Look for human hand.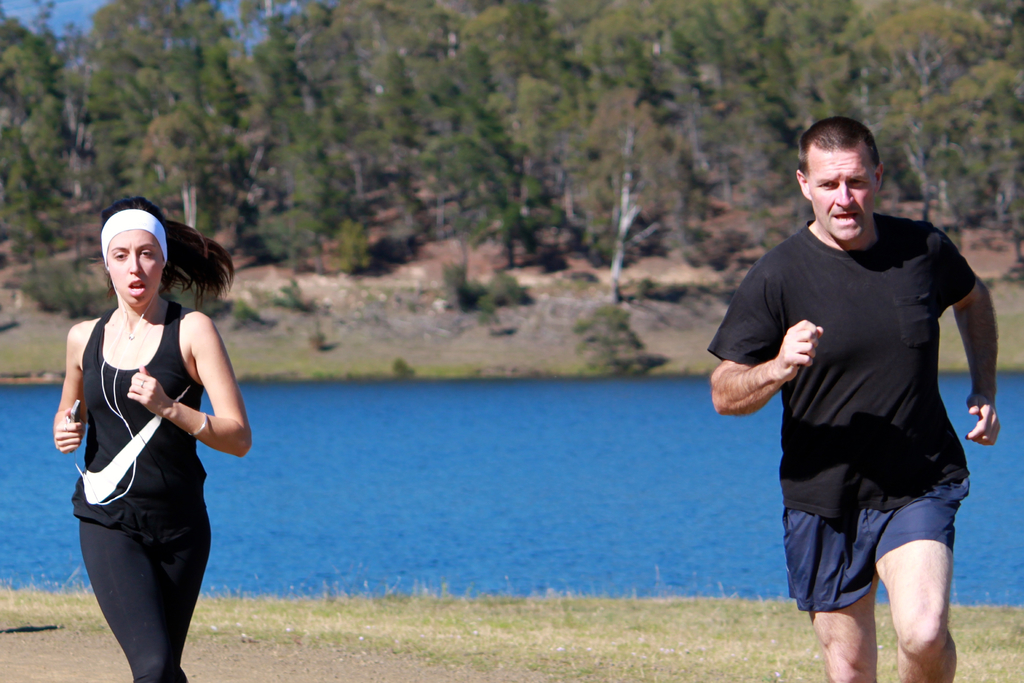
Found: {"x1": 964, "y1": 391, "x2": 1004, "y2": 449}.
